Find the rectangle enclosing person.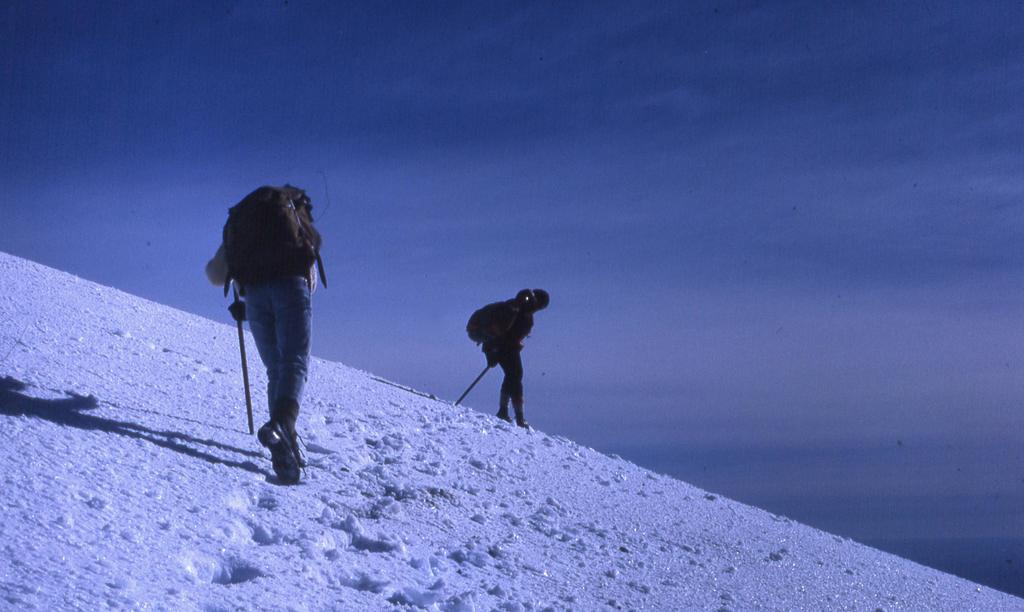
452 274 550 428.
